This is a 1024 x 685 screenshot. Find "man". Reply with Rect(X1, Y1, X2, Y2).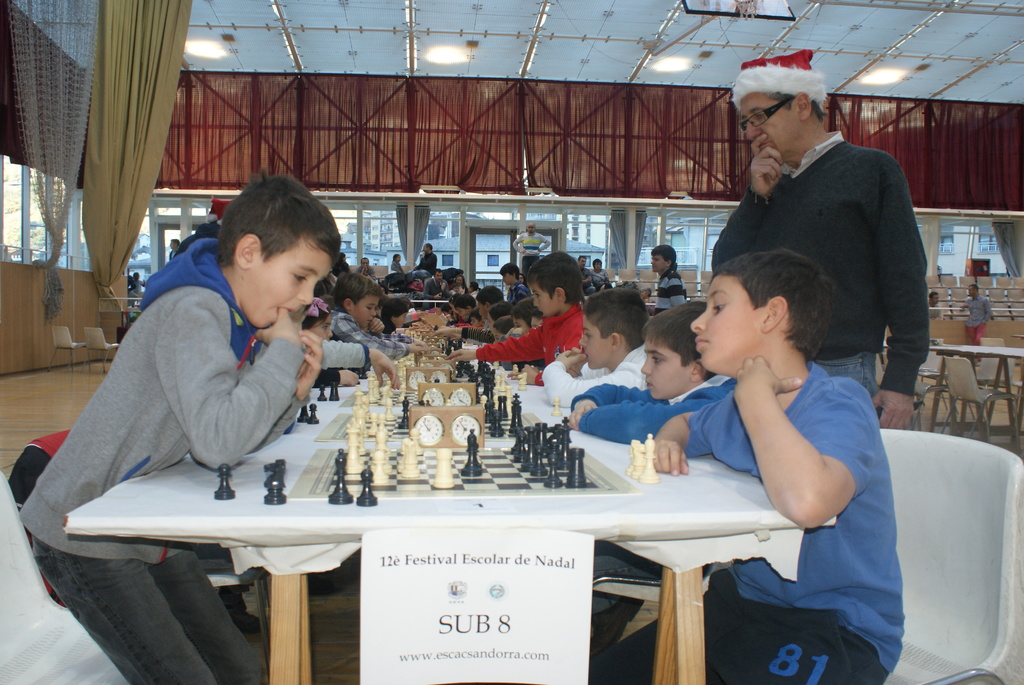
Rect(422, 269, 449, 311).
